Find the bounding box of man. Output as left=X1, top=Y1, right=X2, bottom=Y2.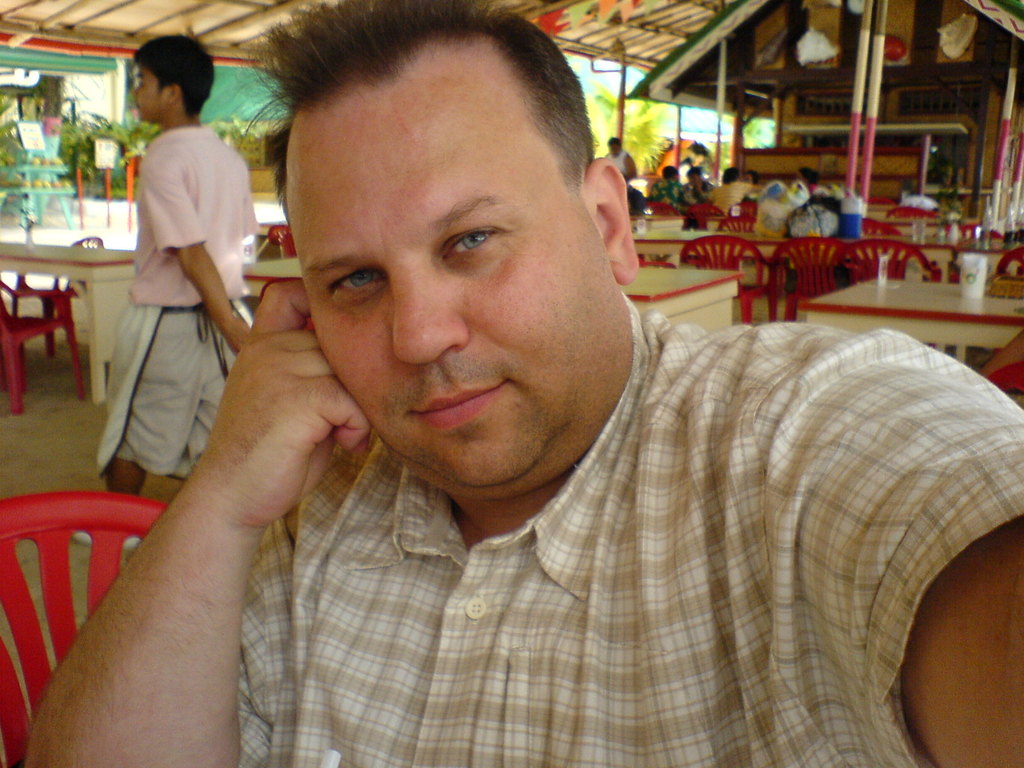
left=17, top=0, right=1023, bottom=767.
